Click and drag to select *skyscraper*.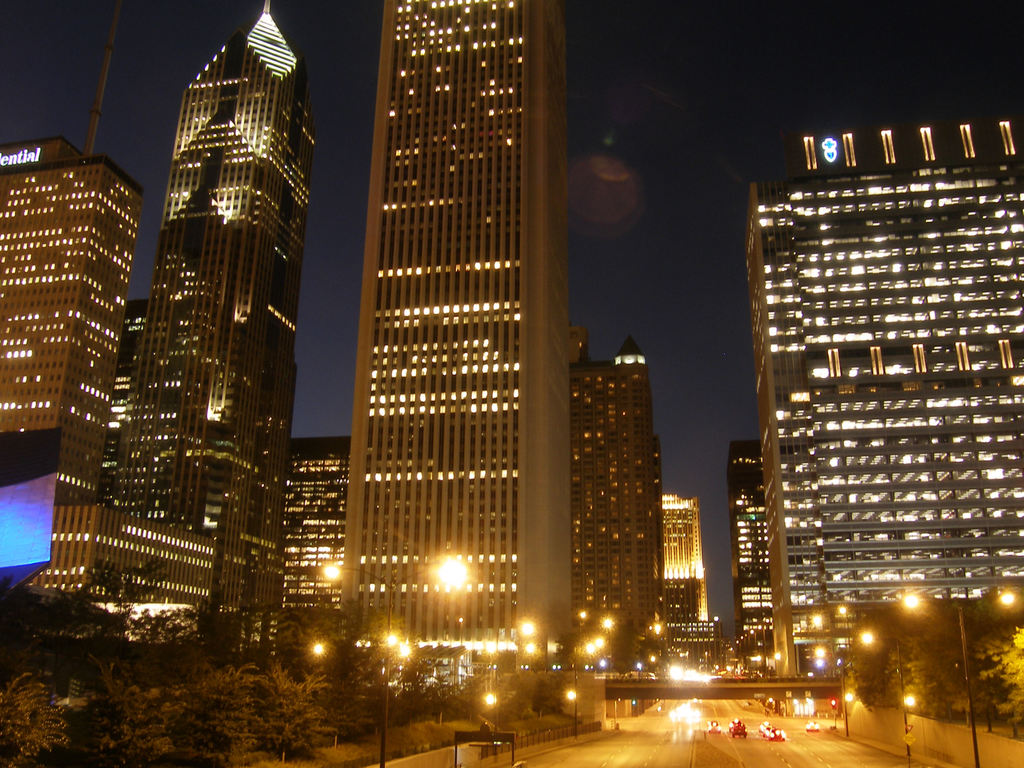
Selection: x1=582 y1=335 x2=668 y2=671.
